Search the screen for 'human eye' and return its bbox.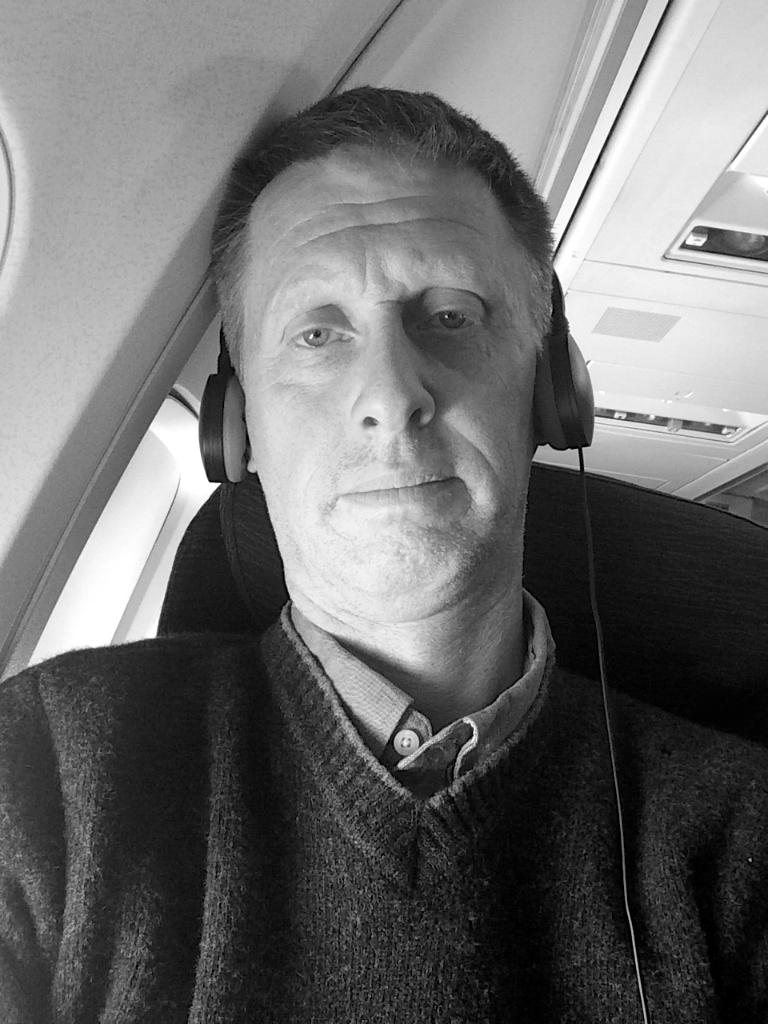
Found: box(409, 282, 495, 343).
